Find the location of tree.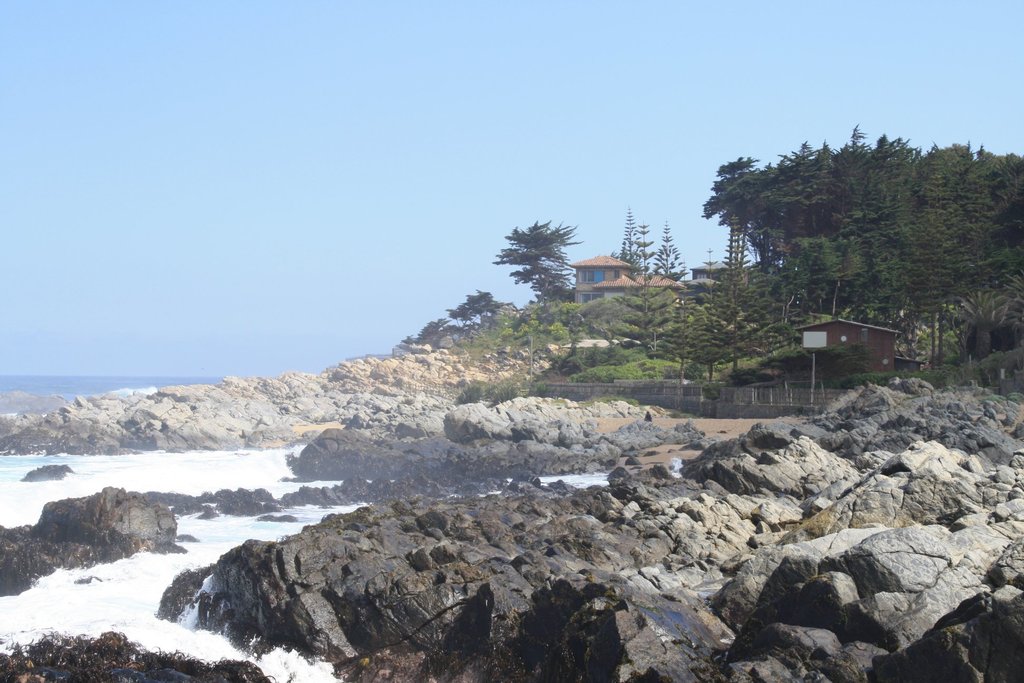
Location: l=616, t=210, r=645, b=276.
